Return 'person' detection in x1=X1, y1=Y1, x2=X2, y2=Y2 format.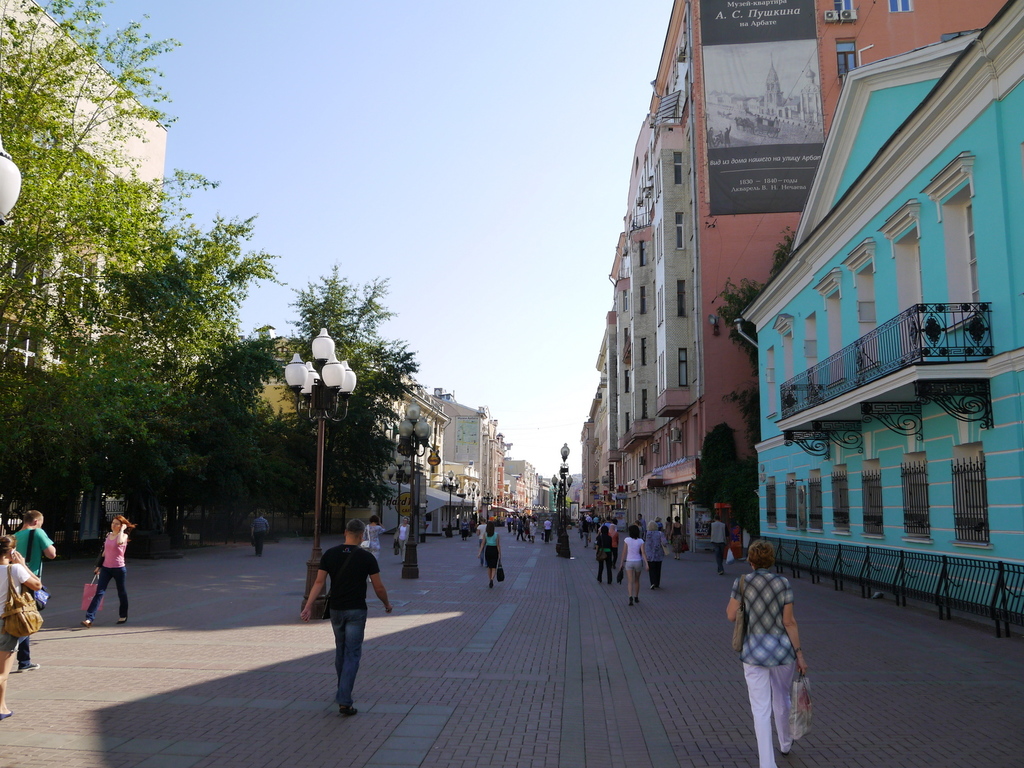
x1=247, y1=511, x2=271, y2=556.
